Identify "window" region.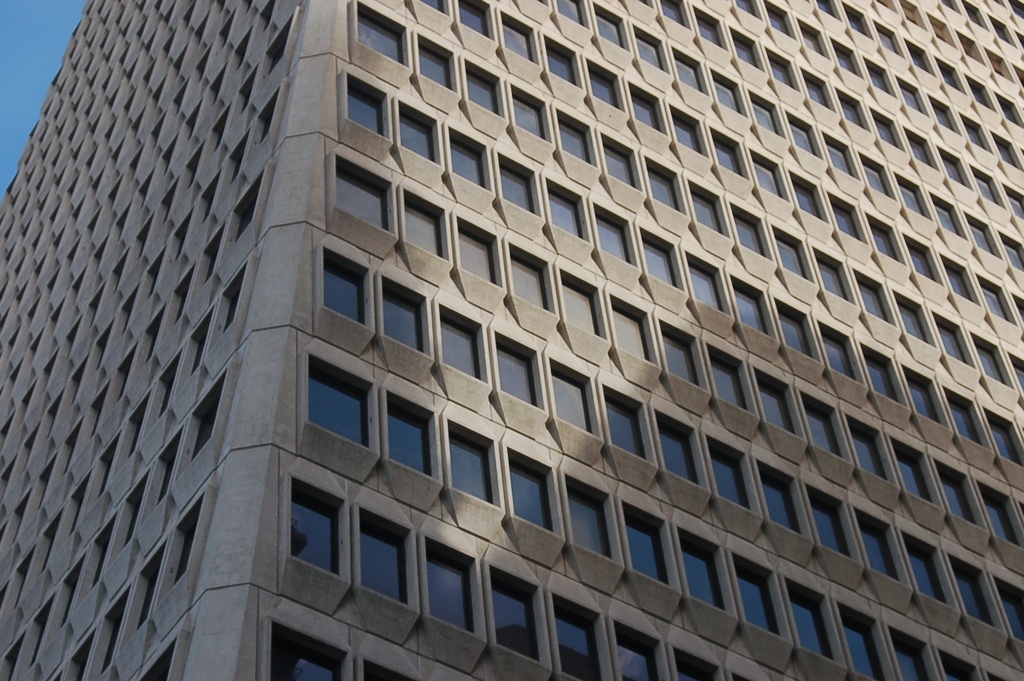
Region: box(718, 81, 738, 114).
